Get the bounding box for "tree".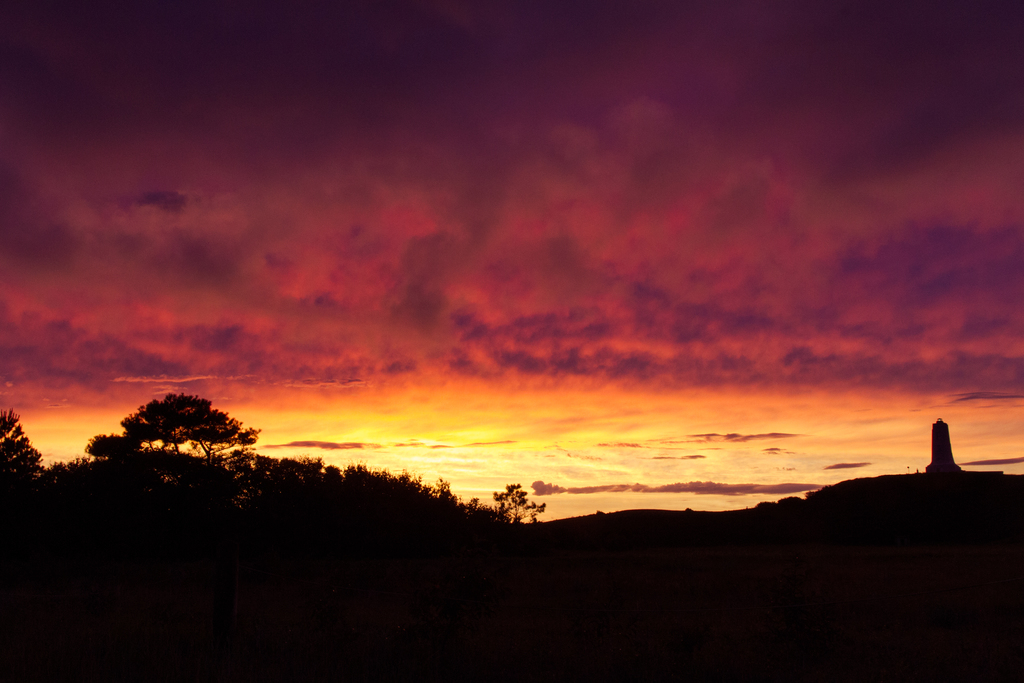
rect(45, 468, 84, 520).
